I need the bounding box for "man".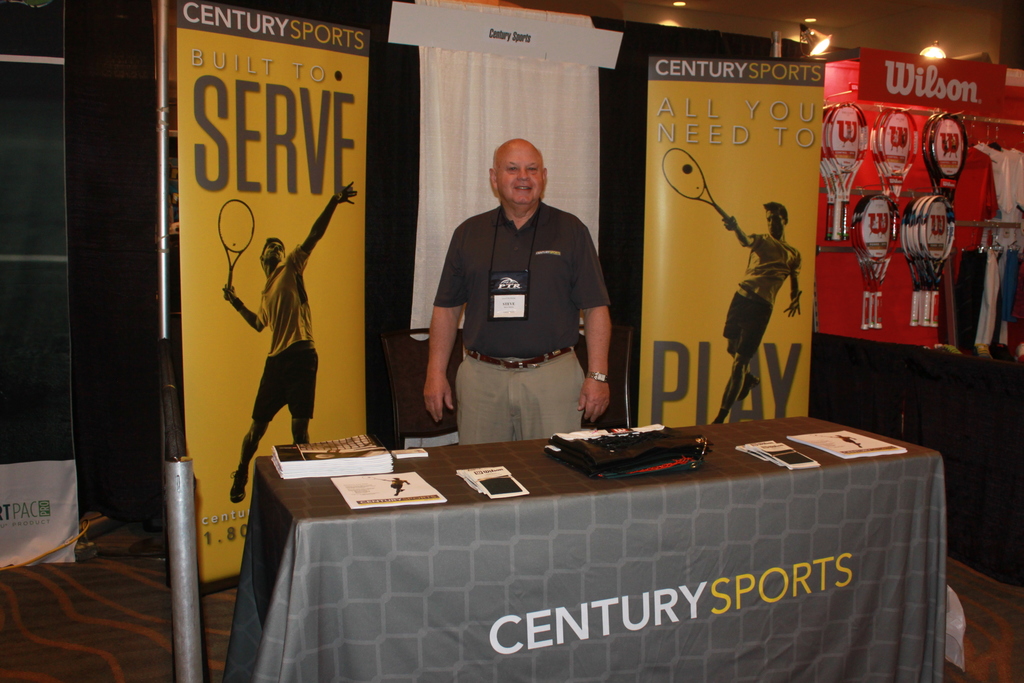
Here it is: x1=224, y1=177, x2=359, y2=498.
